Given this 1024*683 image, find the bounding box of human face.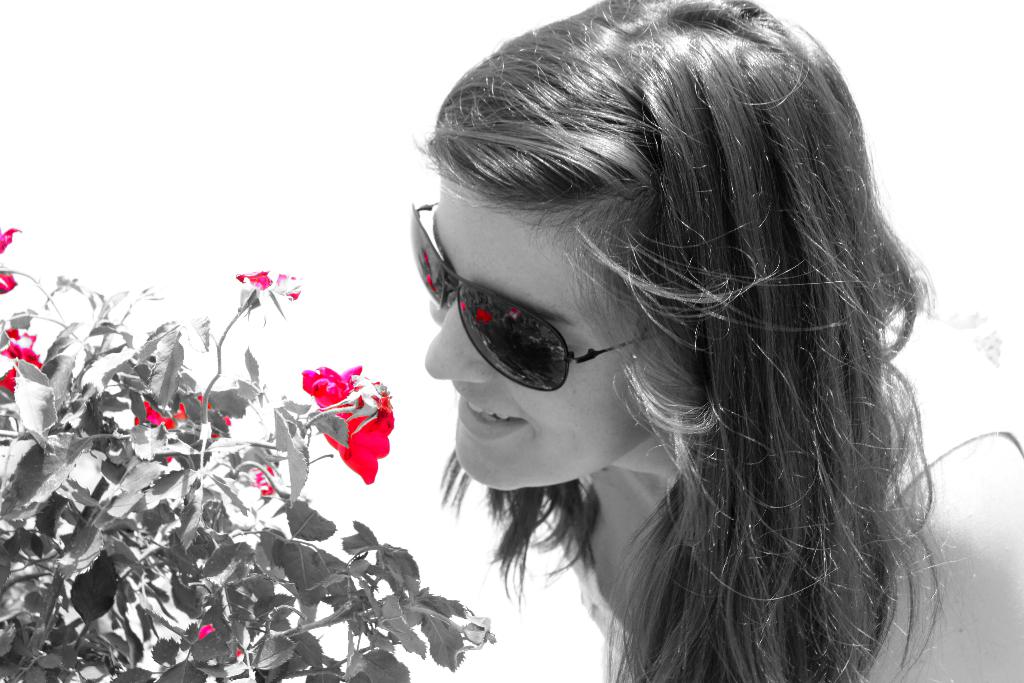
rect(422, 172, 657, 490).
